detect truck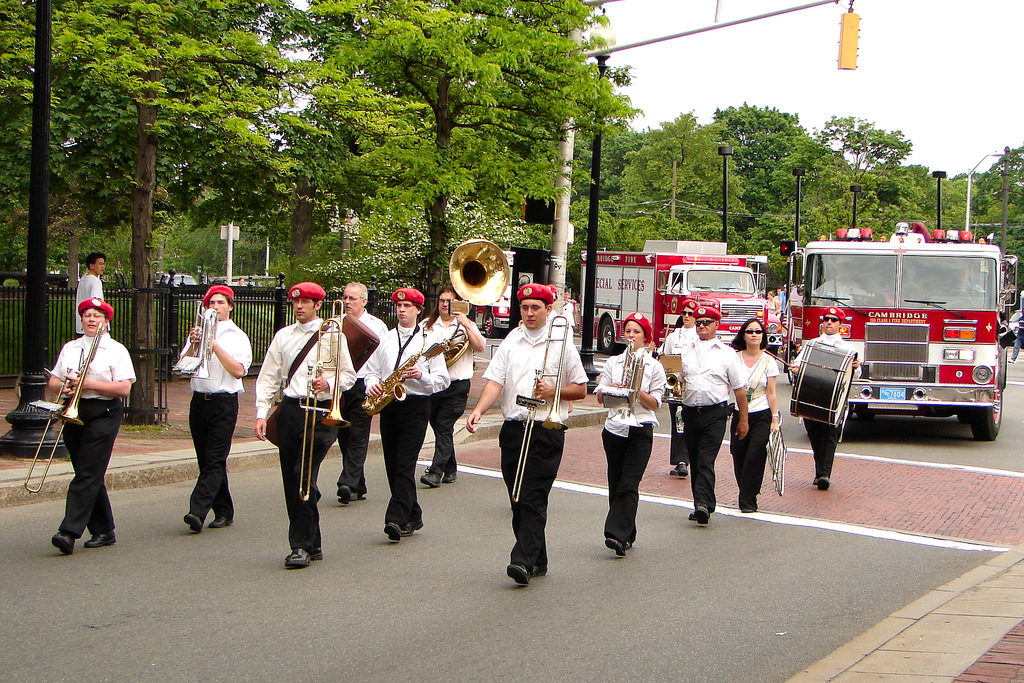
{"x1": 586, "y1": 240, "x2": 784, "y2": 365}
